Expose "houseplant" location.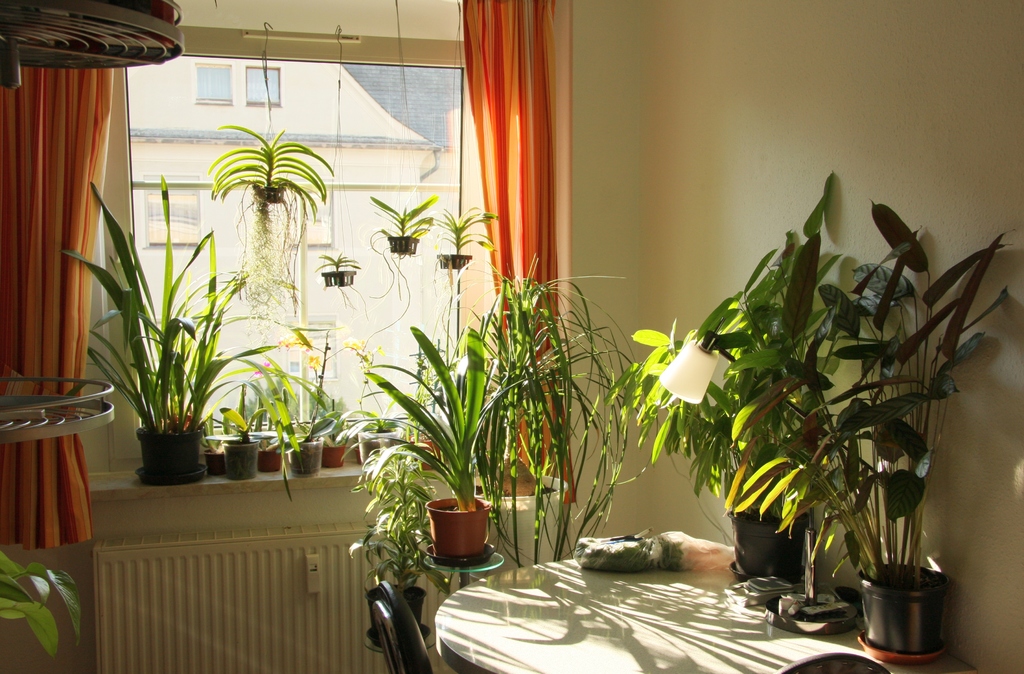
Exposed at (x1=413, y1=254, x2=640, y2=573).
